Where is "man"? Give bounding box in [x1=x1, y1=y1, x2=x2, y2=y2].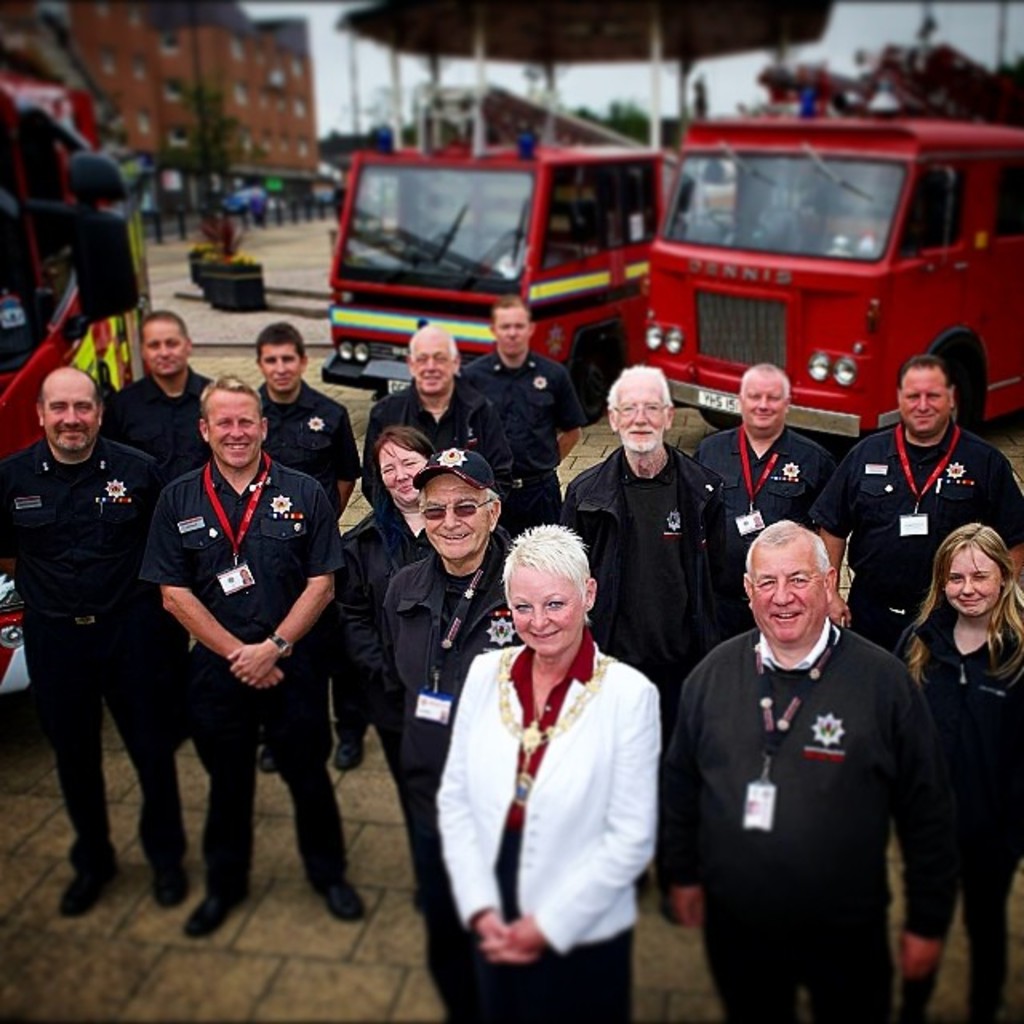
[x1=0, y1=358, x2=190, y2=928].
